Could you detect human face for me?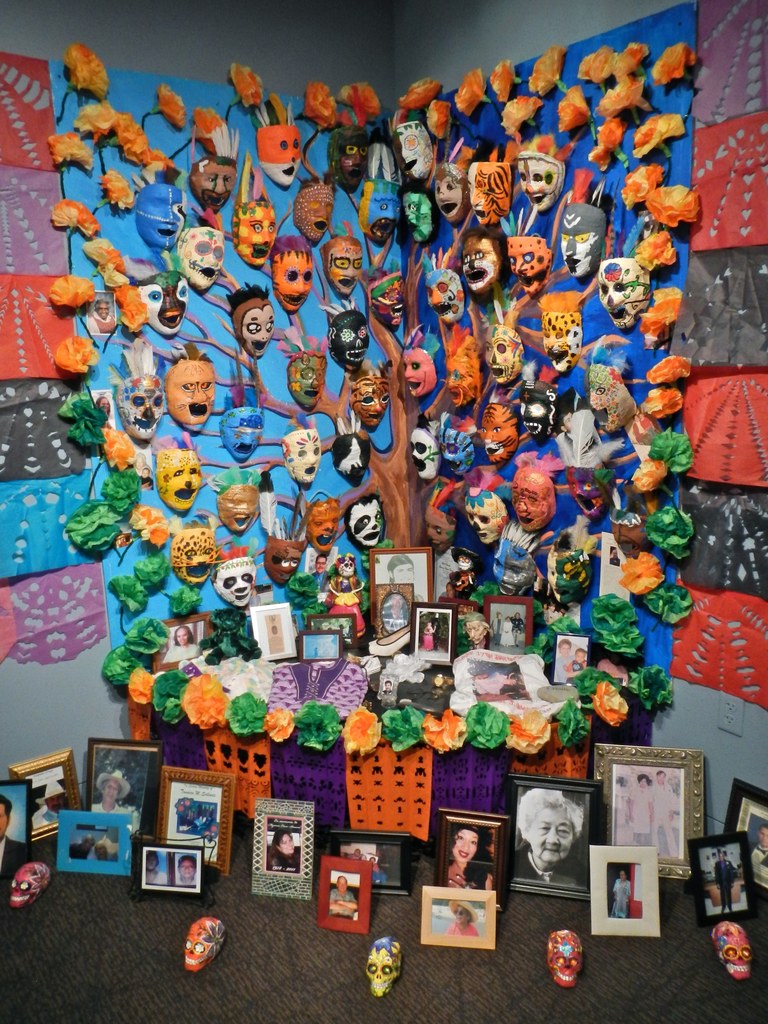
Detection result: x1=98 y1=776 x2=122 y2=804.
